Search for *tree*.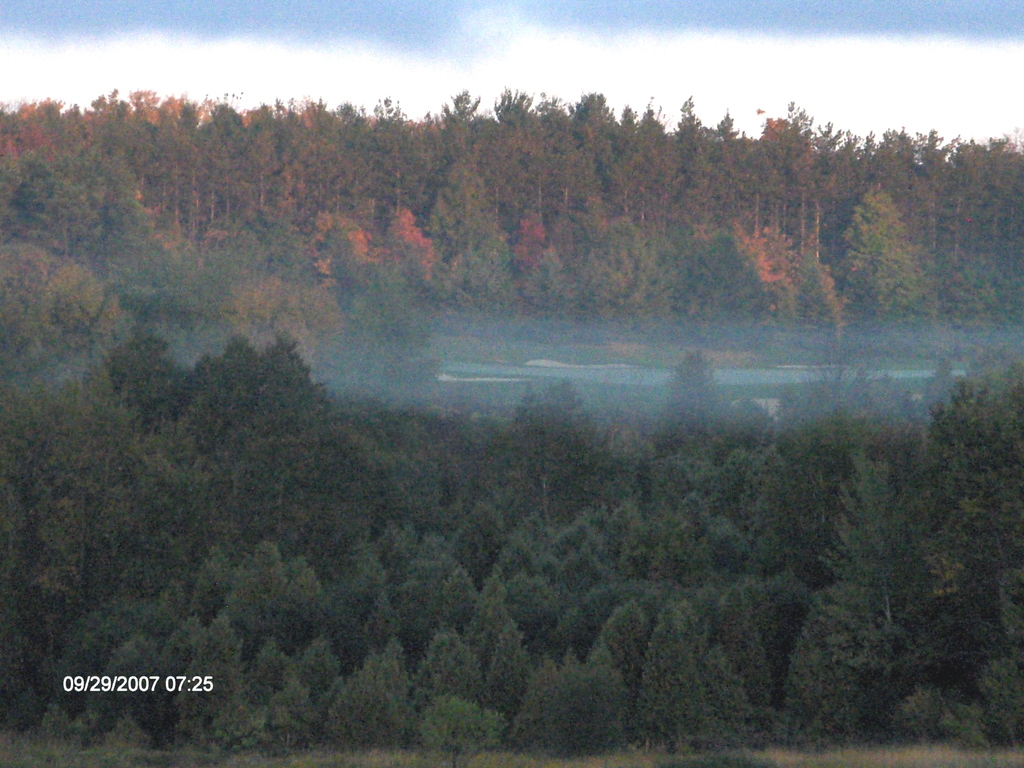
Found at crop(806, 113, 863, 233).
